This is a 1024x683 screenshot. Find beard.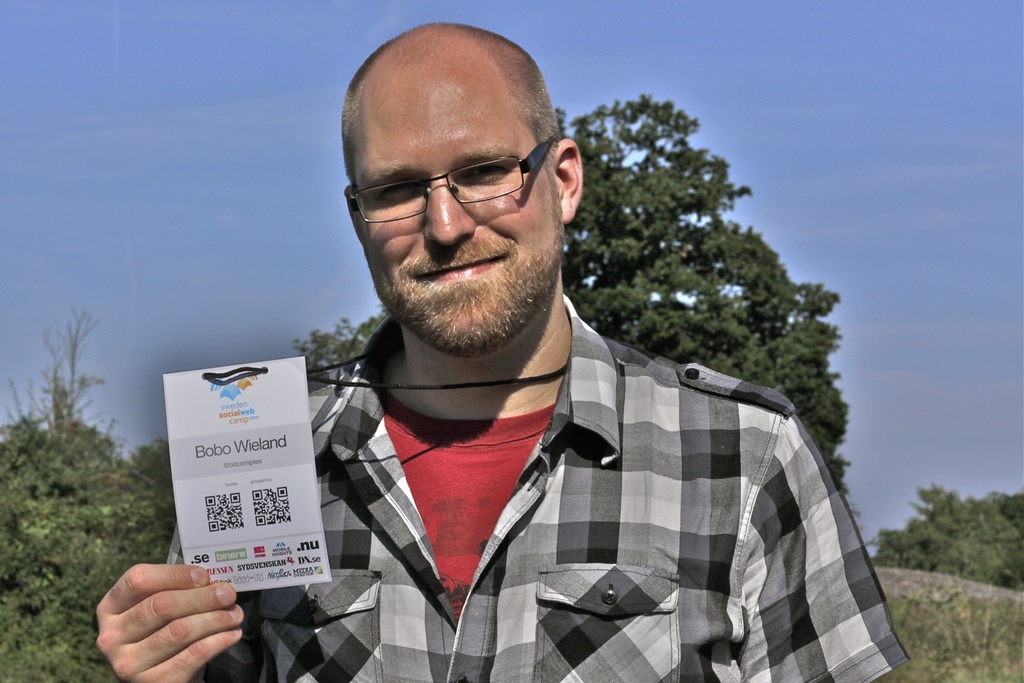
Bounding box: (x1=377, y1=208, x2=566, y2=358).
